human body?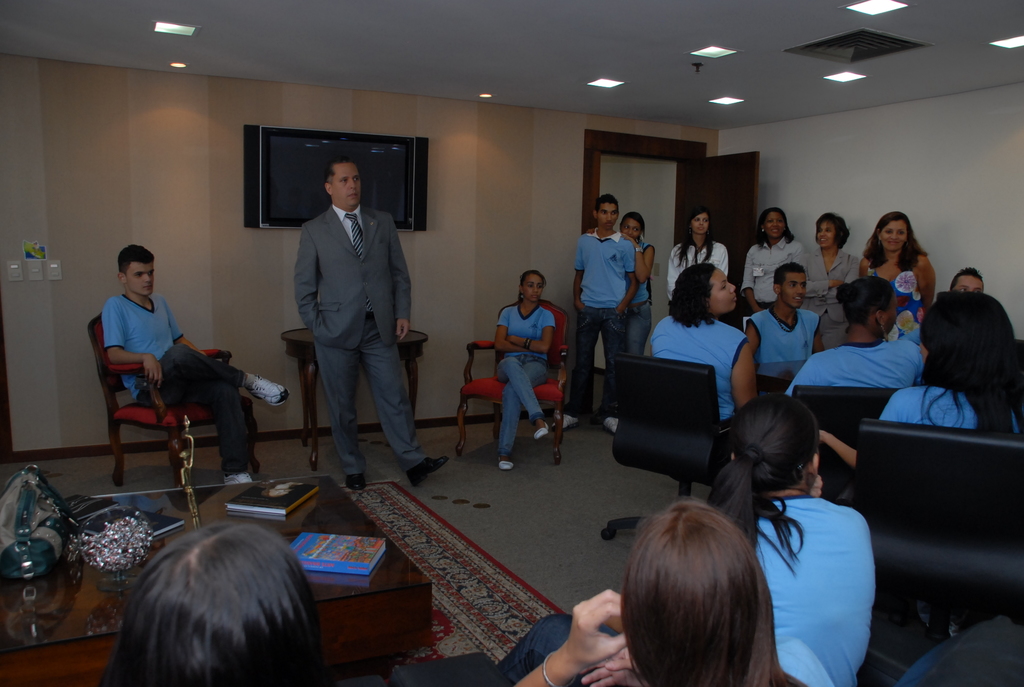
box=[891, 278, 1018, 427]
